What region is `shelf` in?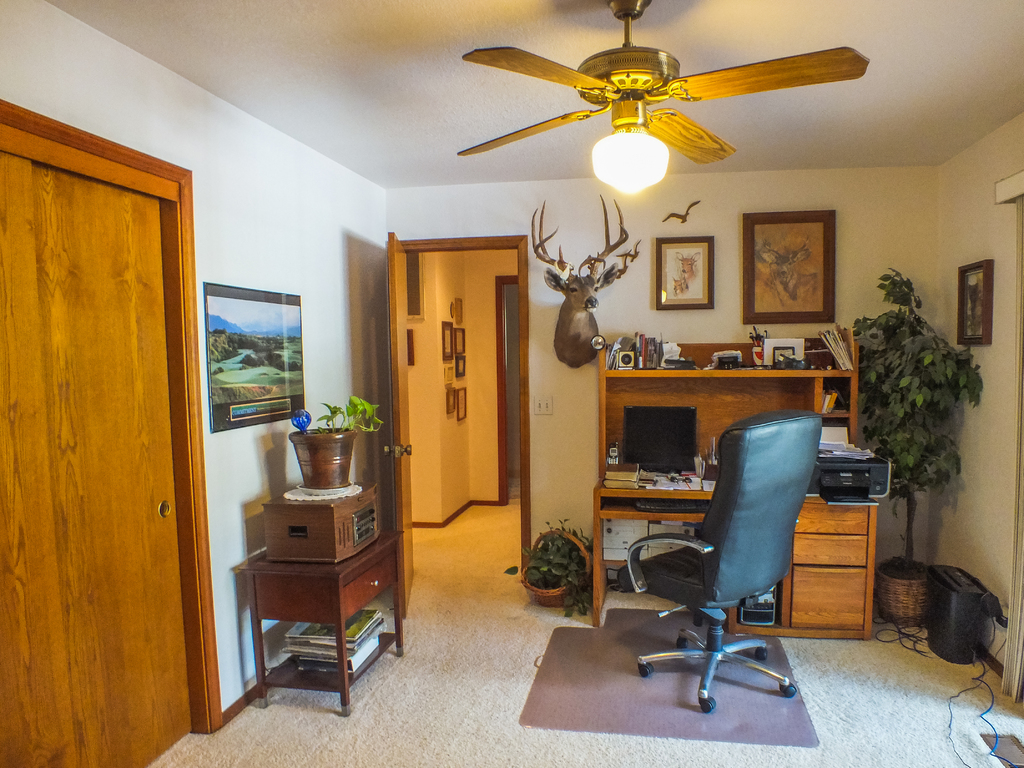
(x1=591, y1=332, x2=863, y2=502).
